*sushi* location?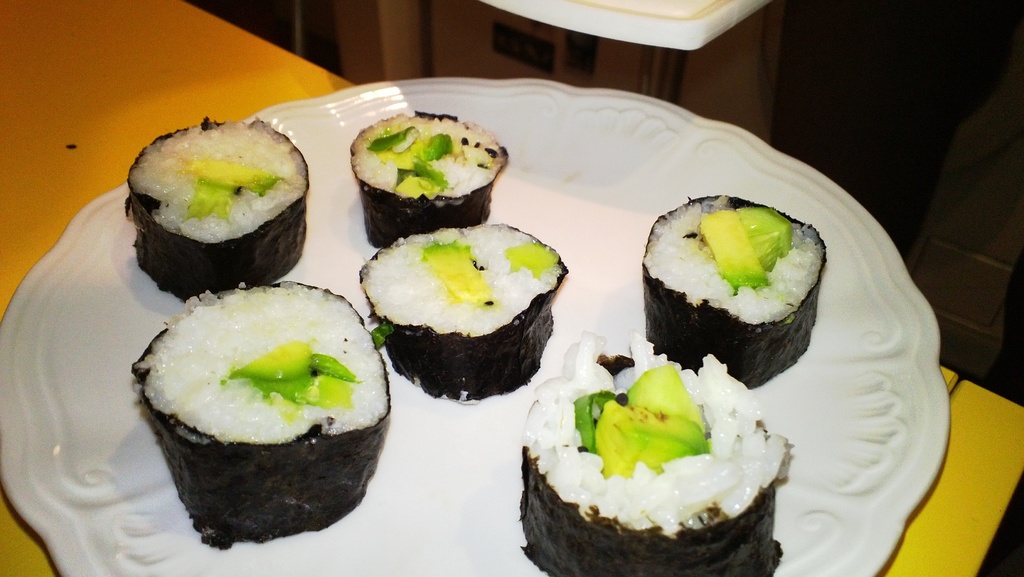
123 118 308 299
